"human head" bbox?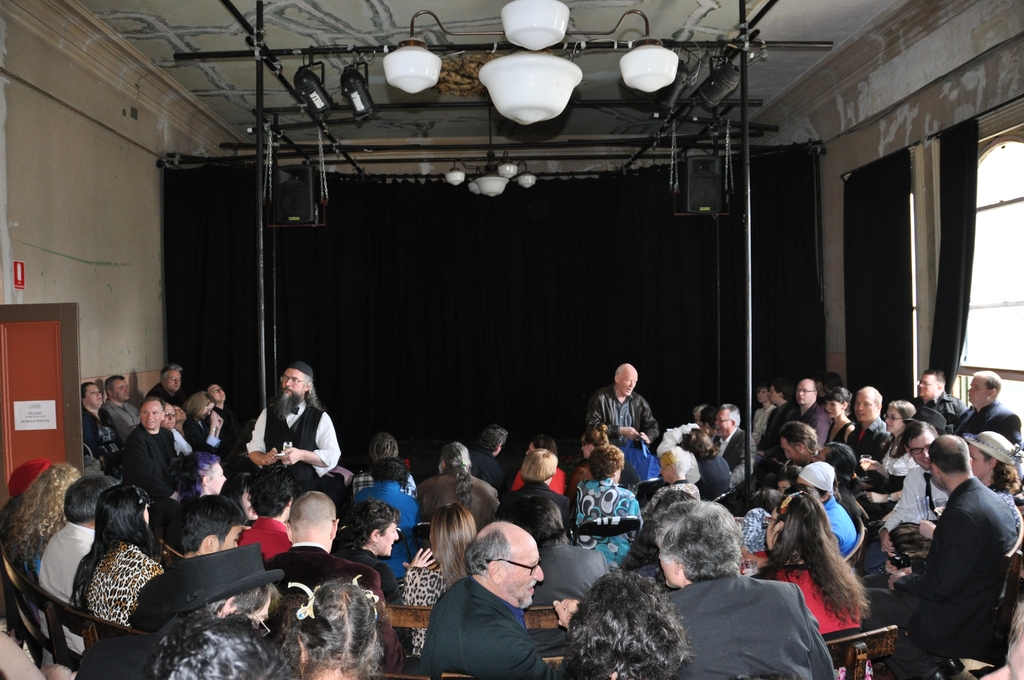
region(166, 545, 286, 636)
